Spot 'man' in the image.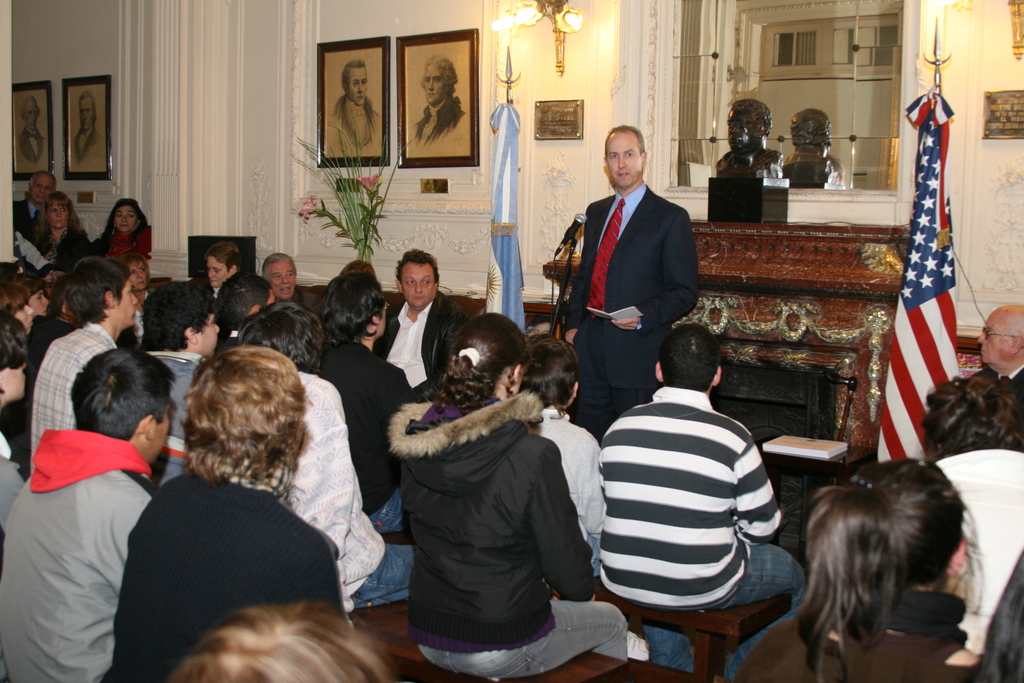
'man' found at select_region(74, 97, 99, 152).
